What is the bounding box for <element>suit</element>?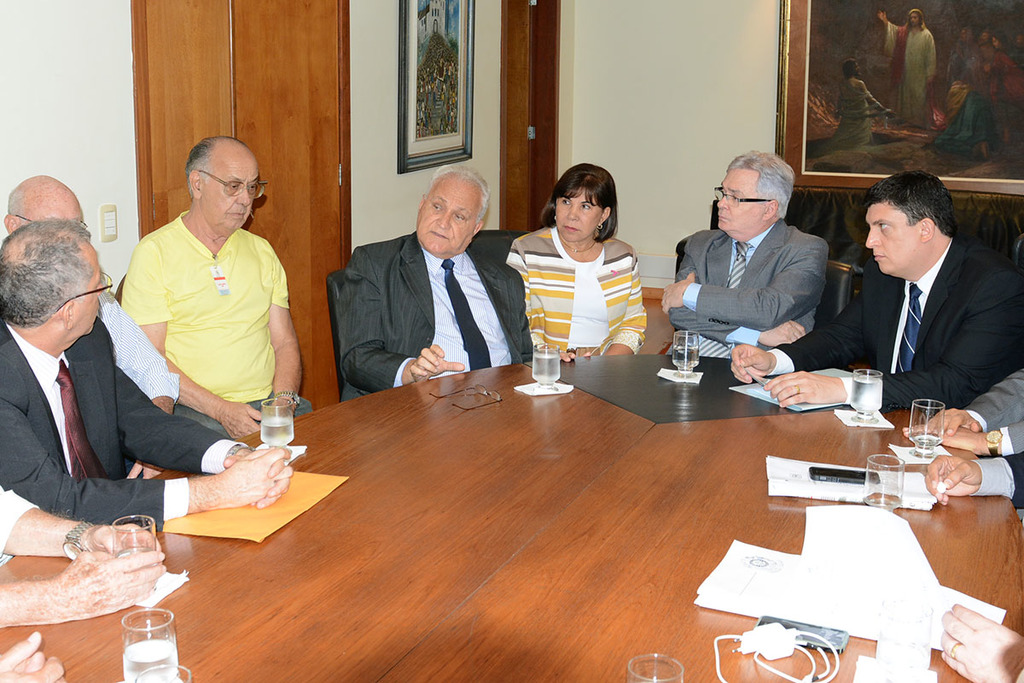
(x1=337, y1=231, x2=545, y2=401).
